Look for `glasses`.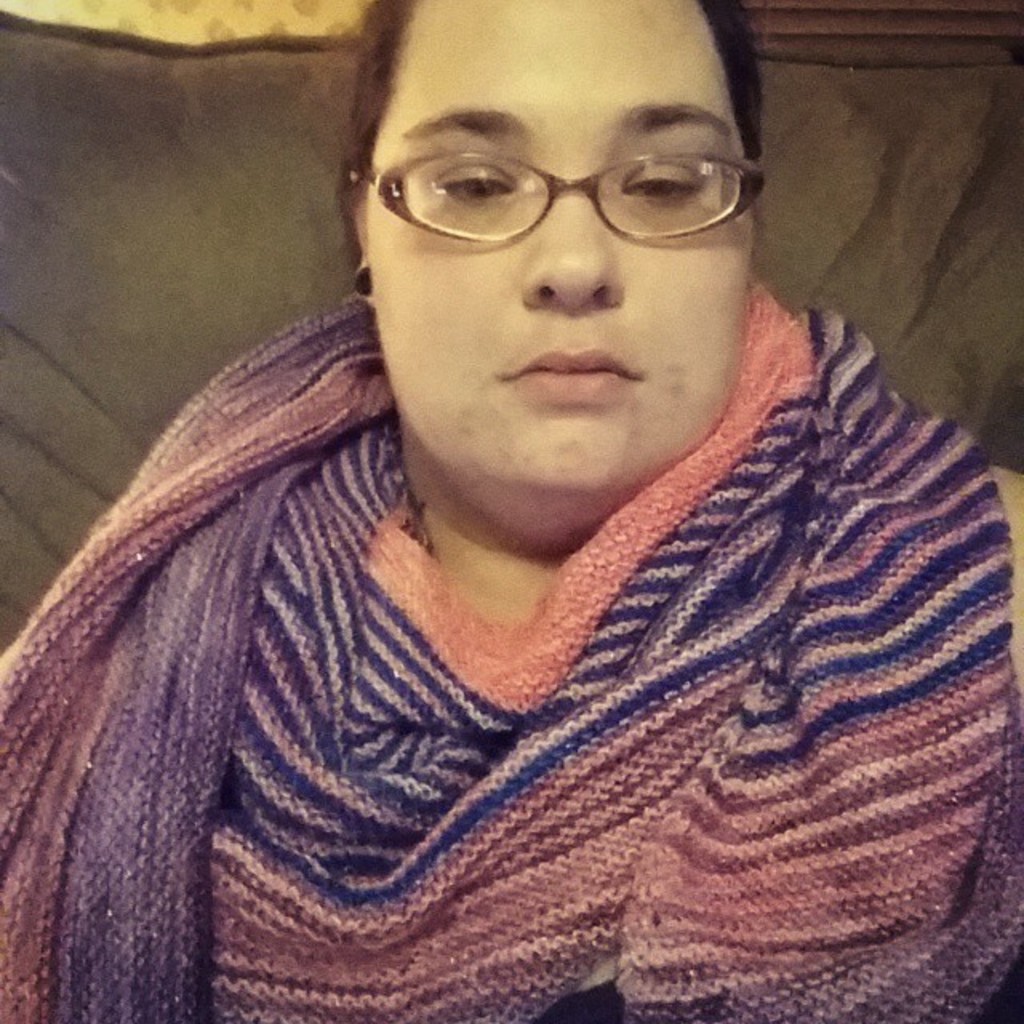
Found: locate(357, 118, 768, 250).
